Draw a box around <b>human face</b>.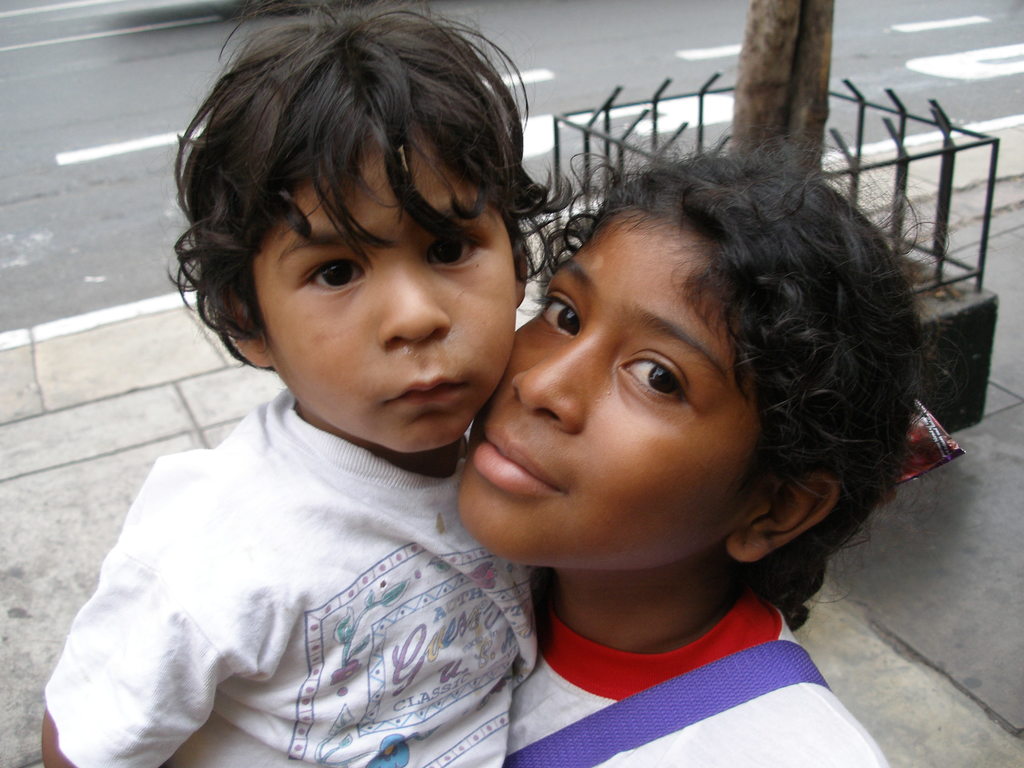
crop(452, 203, 757, 569).
